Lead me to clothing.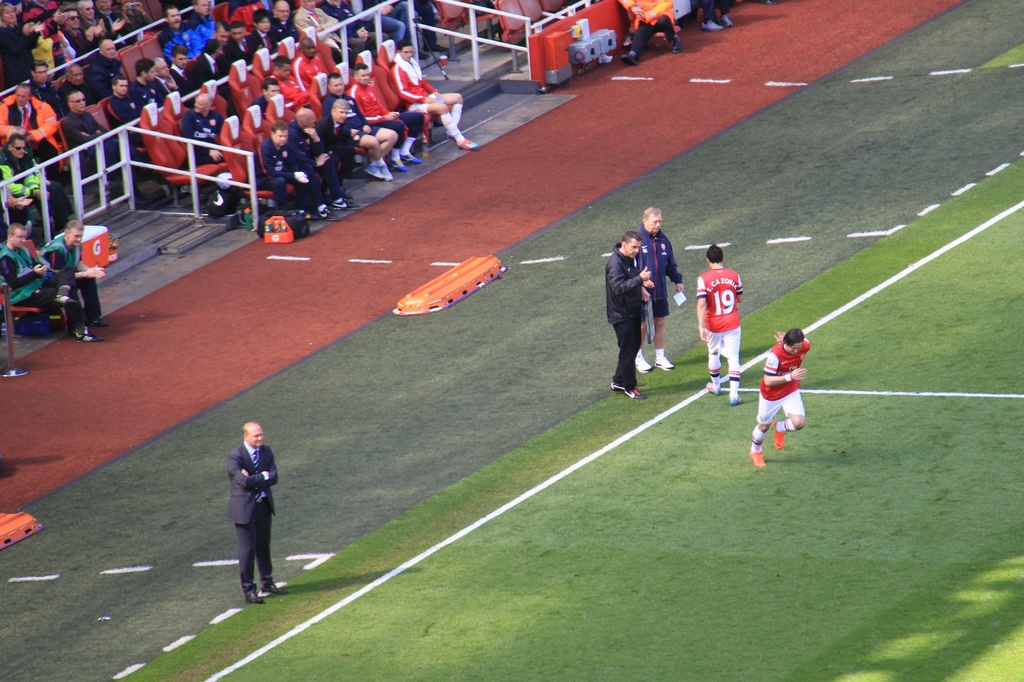
Lead to (386, 59, 454, 116).
